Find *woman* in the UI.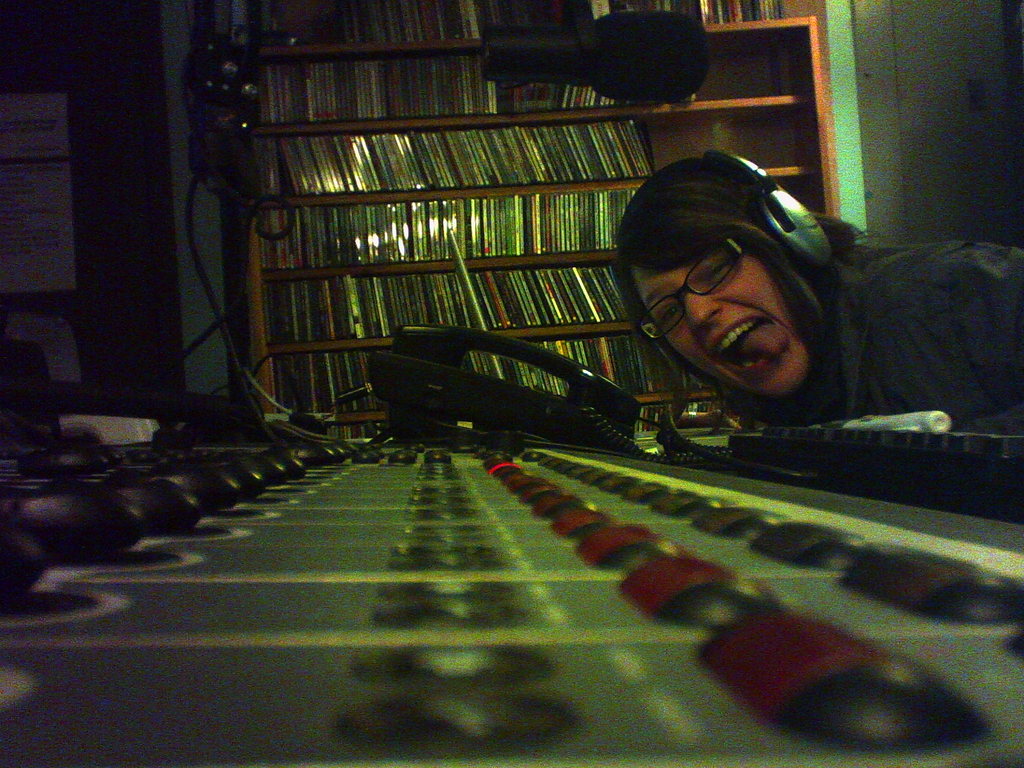
UI element at pyautogui.locateOnScreen(611, 122, 1007, 456).
